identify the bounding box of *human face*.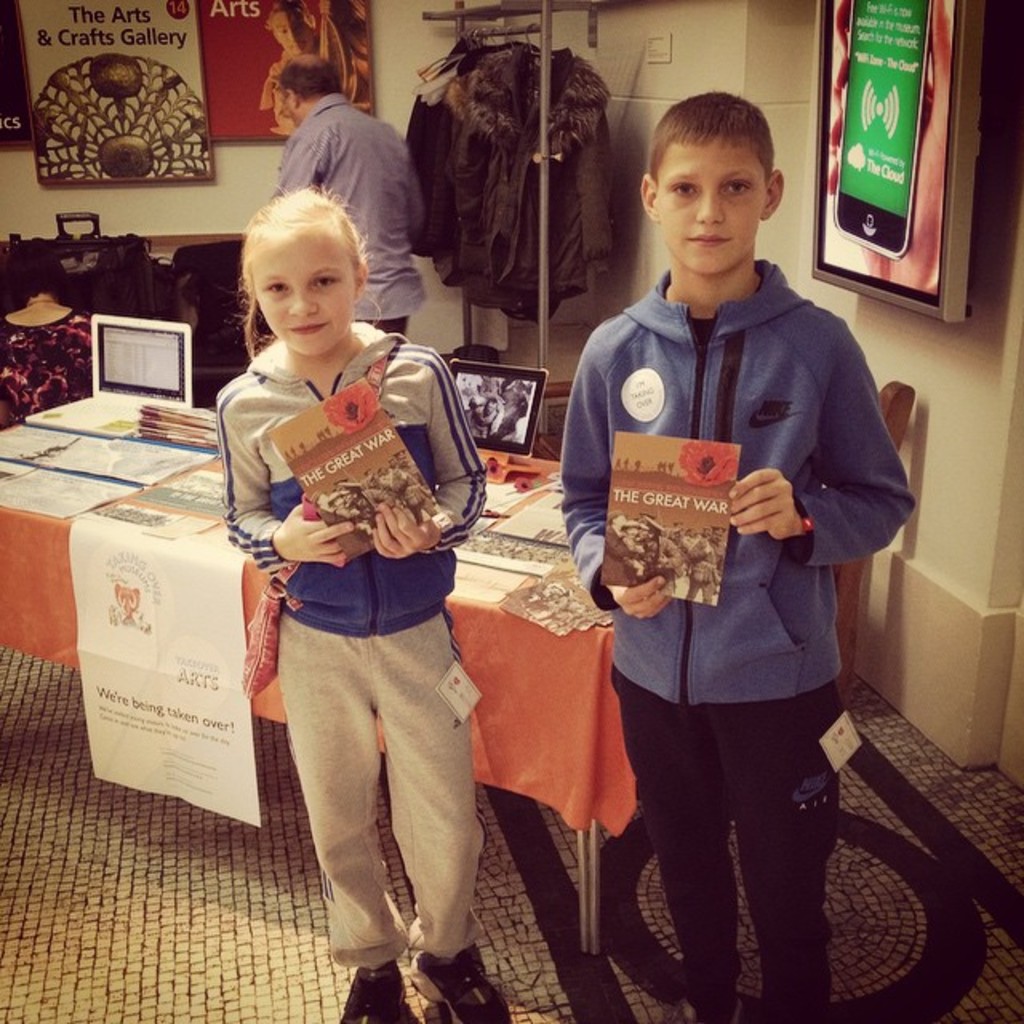
251,238,354,358.
